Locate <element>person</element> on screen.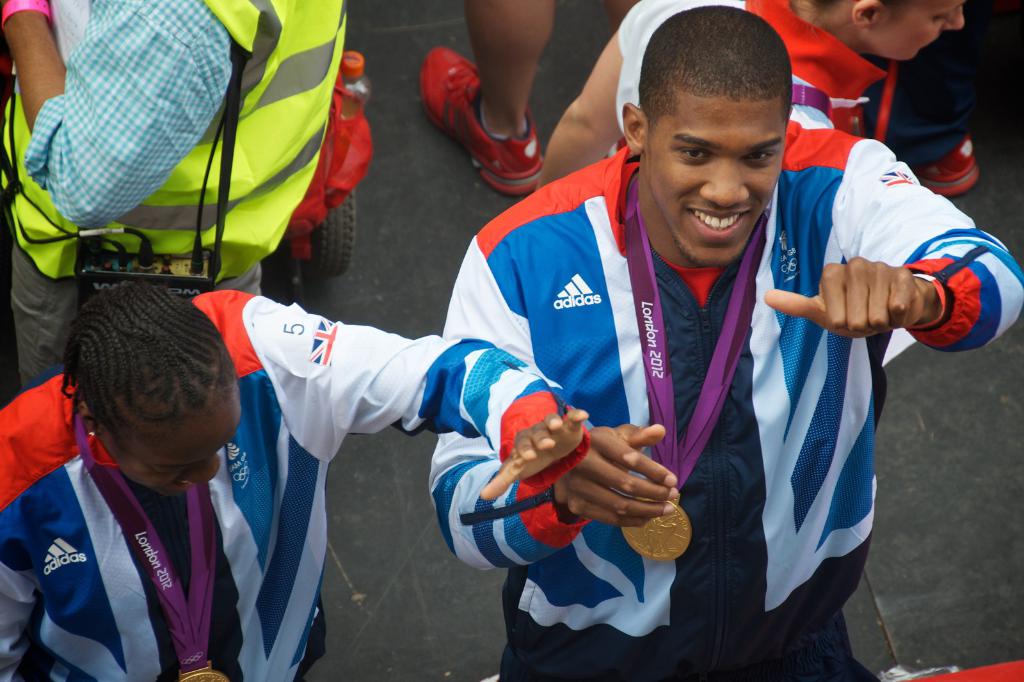
On screen at rect(529, 0, 982, 160).
